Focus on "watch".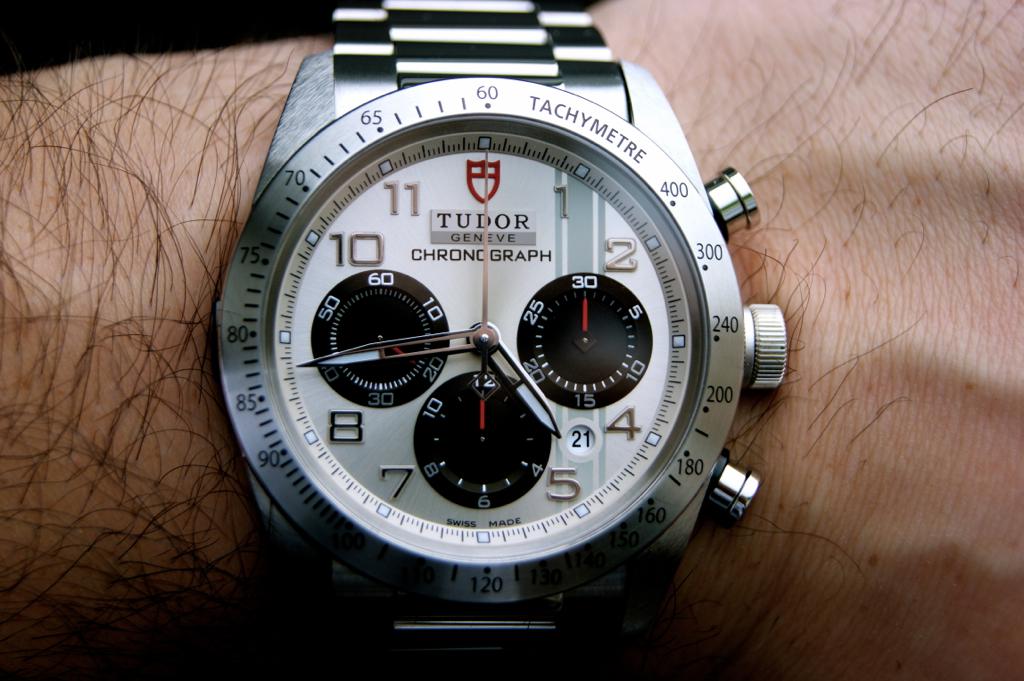
Focused at pyautogui.locateOnScreen(218, 0, 790, 680).
